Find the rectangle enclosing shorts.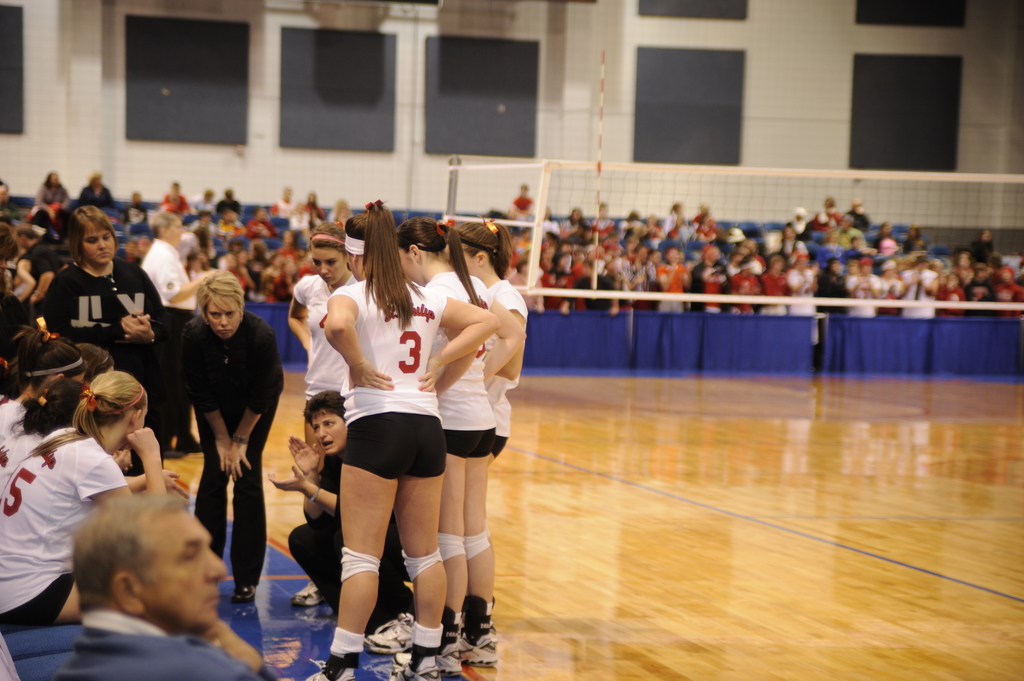
region(0, 575, 75, 623).
